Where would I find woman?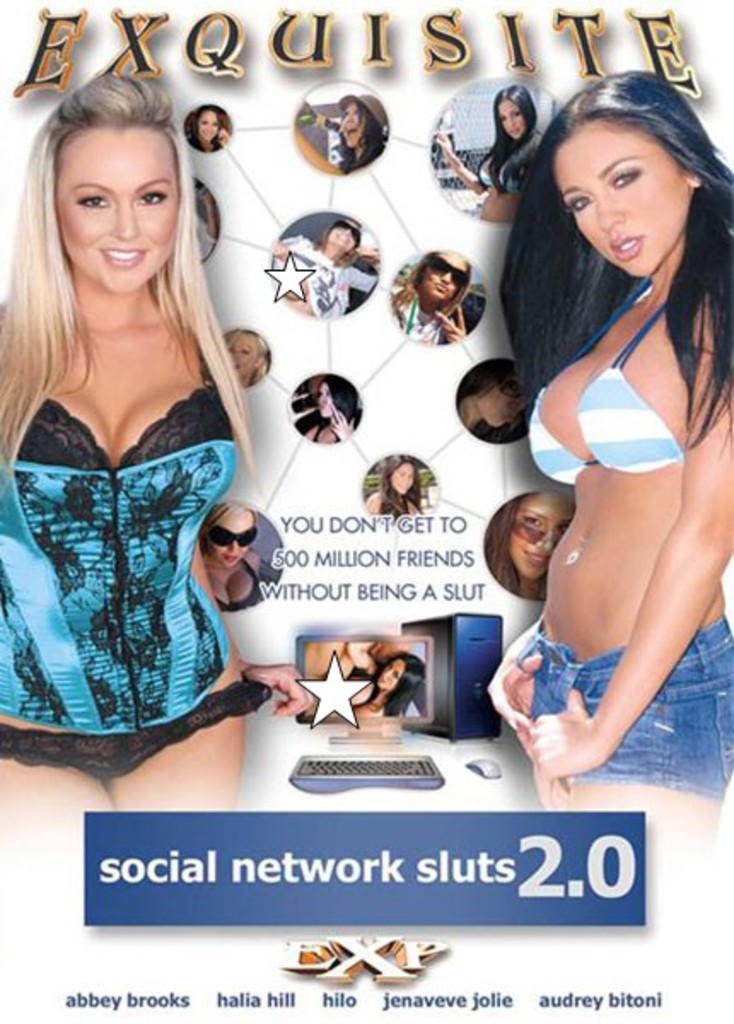
At l=485, t=485, r=574, b=601.
